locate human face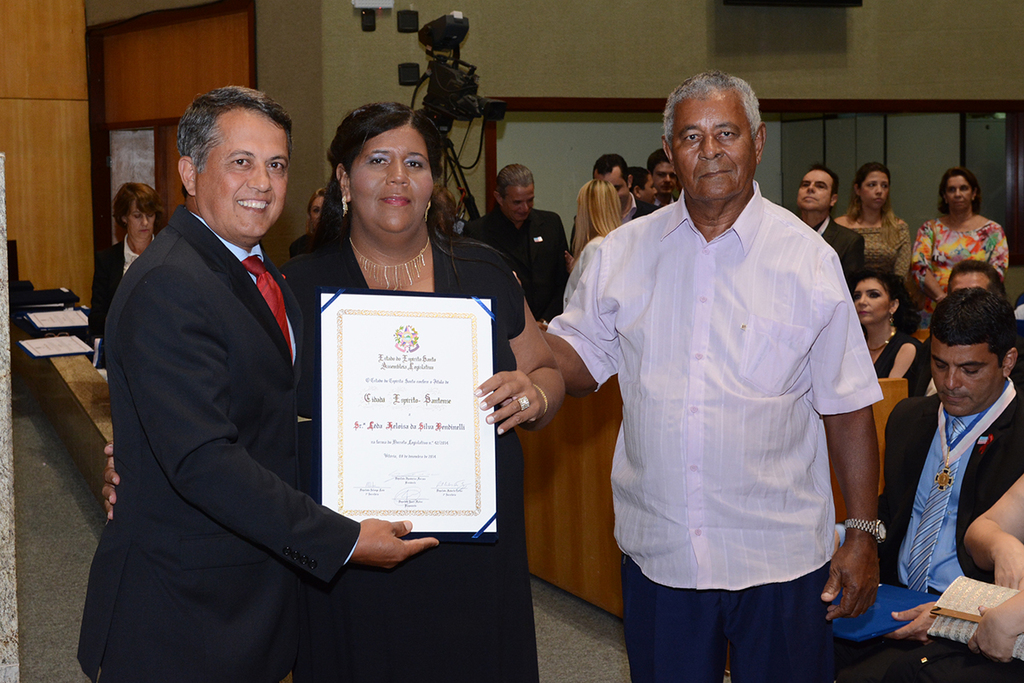
bbox=[649, 161, 679, 195]
